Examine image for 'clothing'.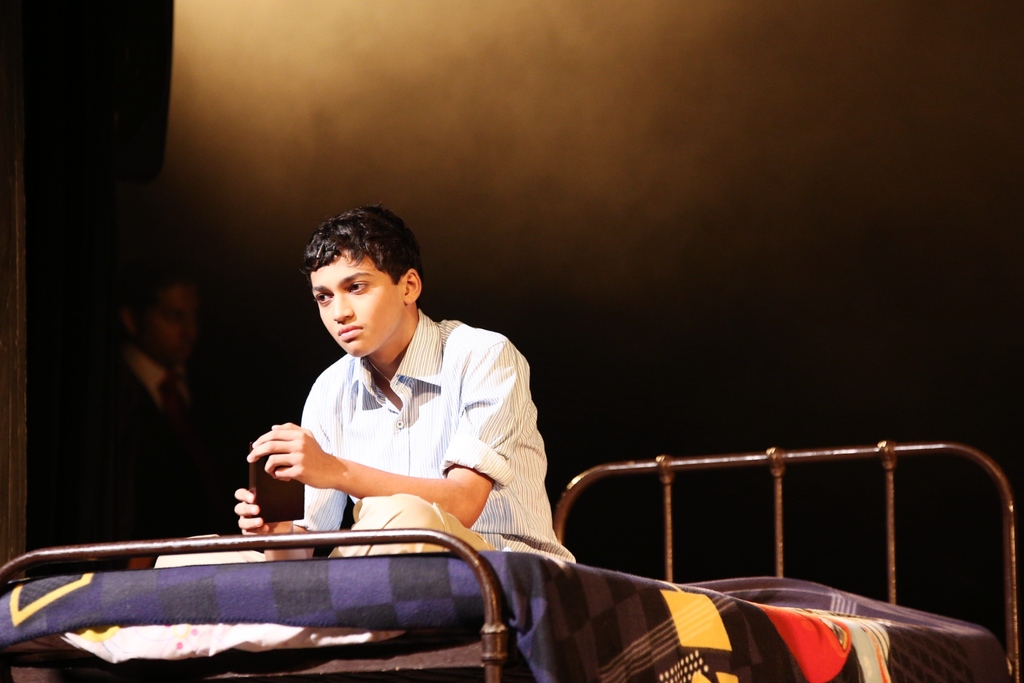
Examination result: Rect(234, 296, 562, 561).
